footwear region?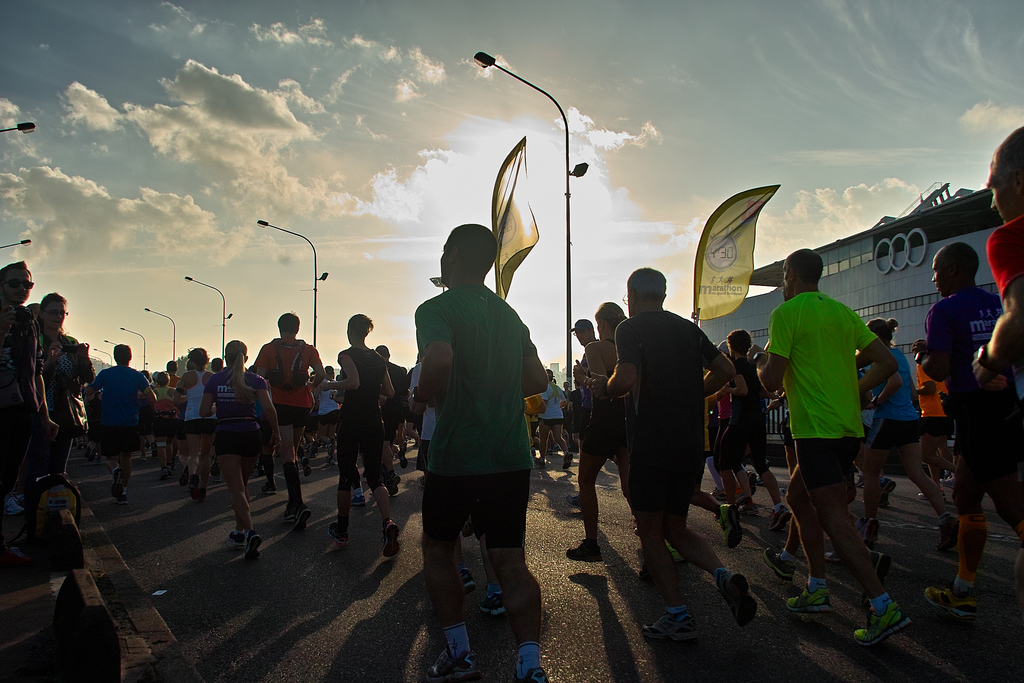
select_region(721, 503, 742, 550)
